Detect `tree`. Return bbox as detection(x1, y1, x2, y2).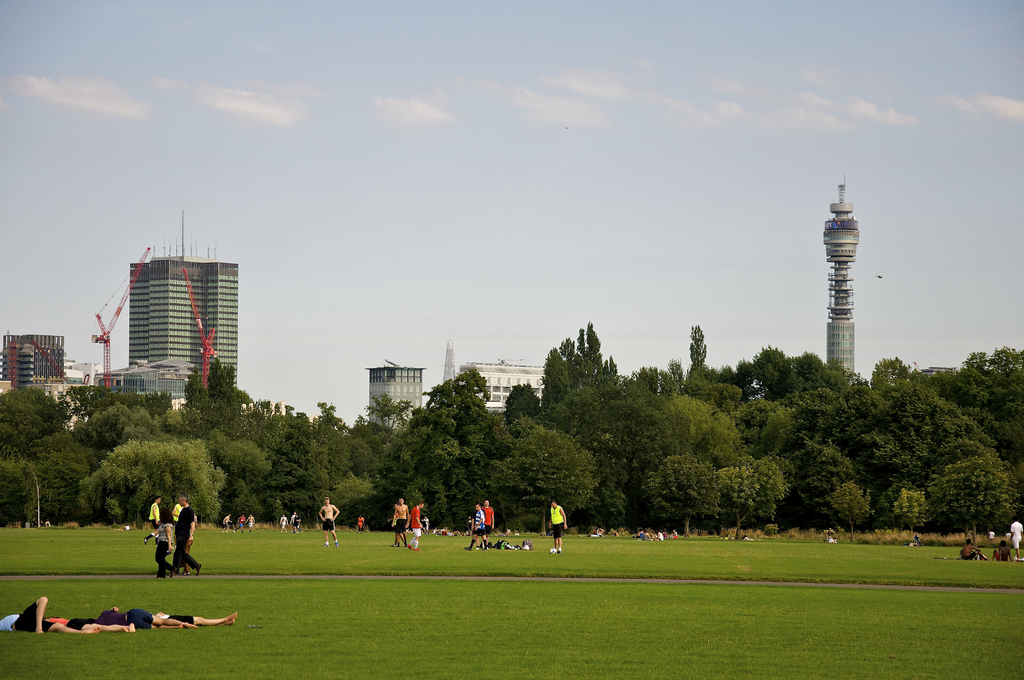
detection(721, 455, 791, 541).
